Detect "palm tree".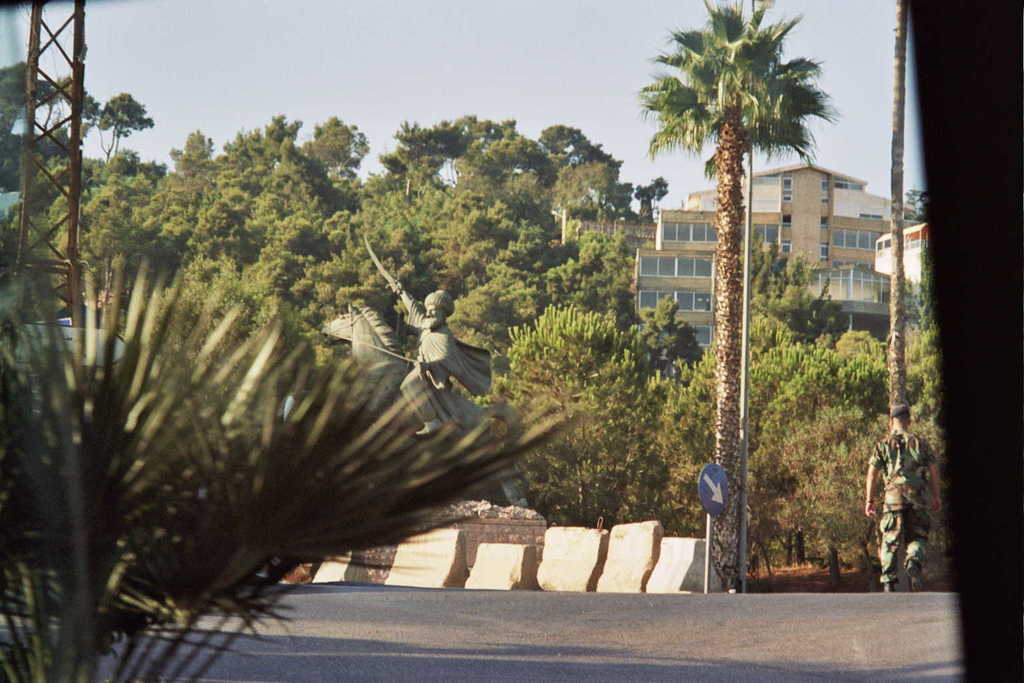
Detected at box(626, 0, 851, 607).
